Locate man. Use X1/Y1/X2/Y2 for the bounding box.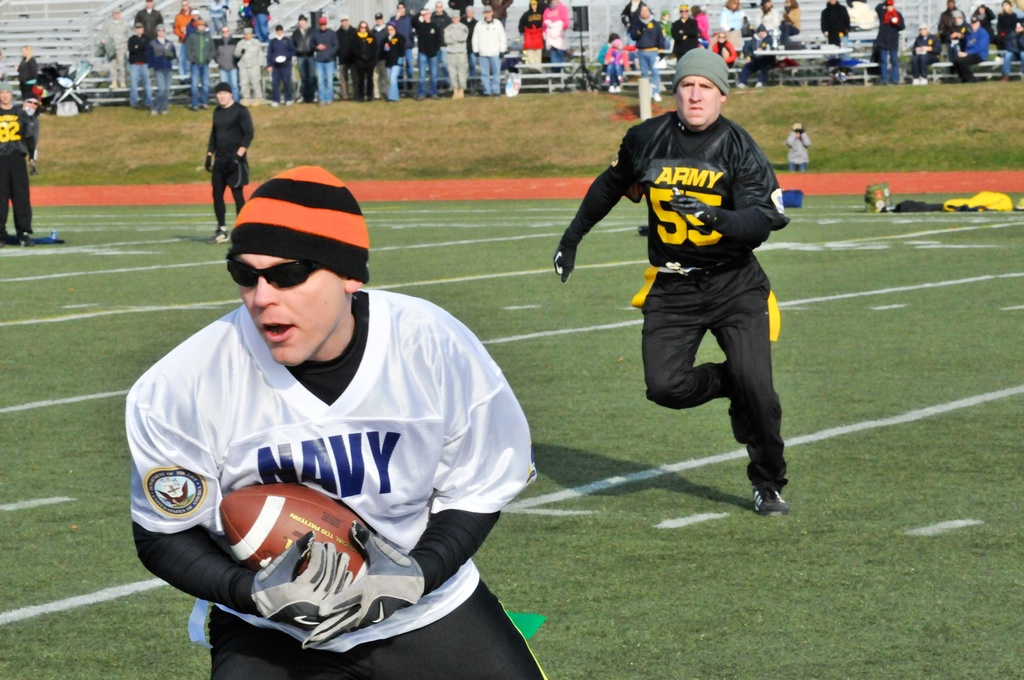
126/166/552/679.
